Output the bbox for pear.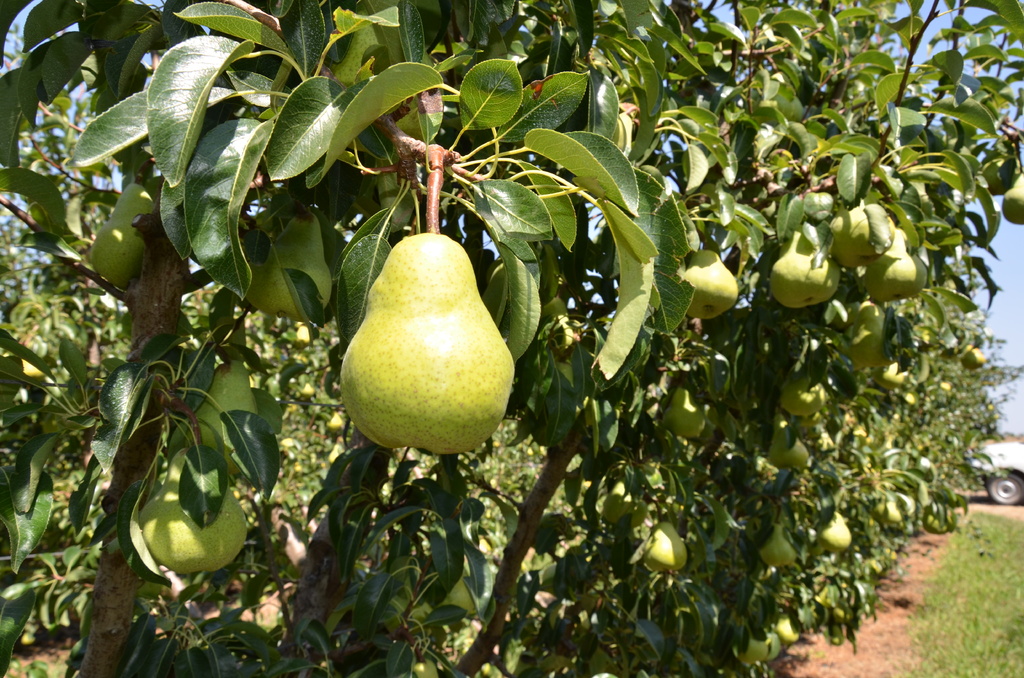
(89,181,157,285).
